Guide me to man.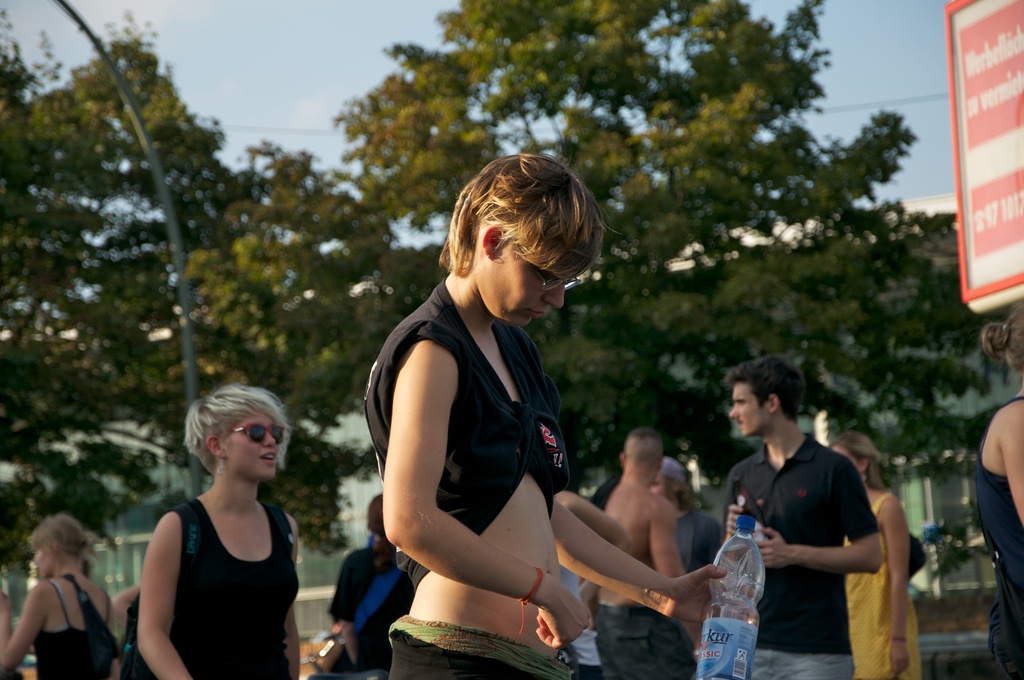
Guidance: 591, 425, 684, 679.
